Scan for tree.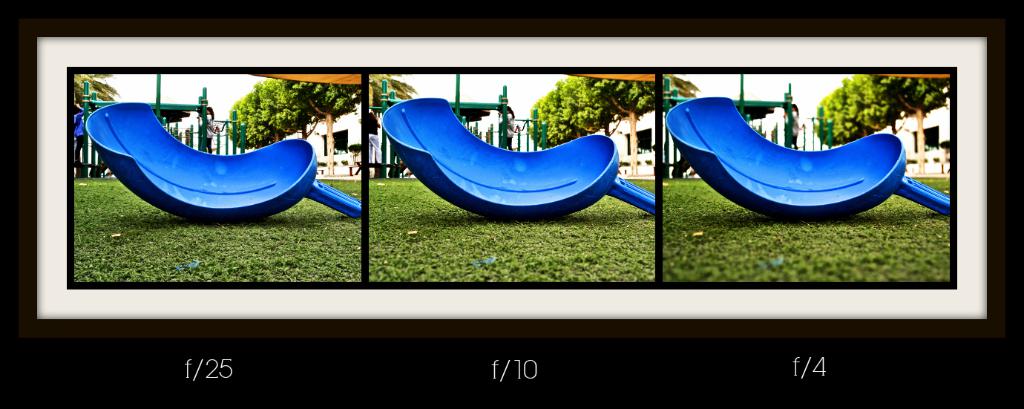
Scan result: [left=525, top=74, right=611, bottom=148].
